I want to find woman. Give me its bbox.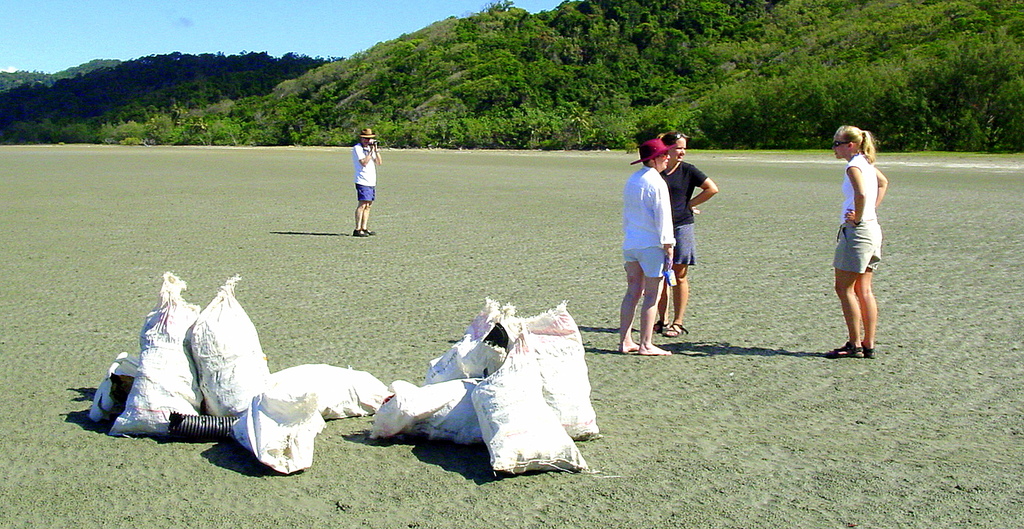
bbox(617, 128, 676, 368).
